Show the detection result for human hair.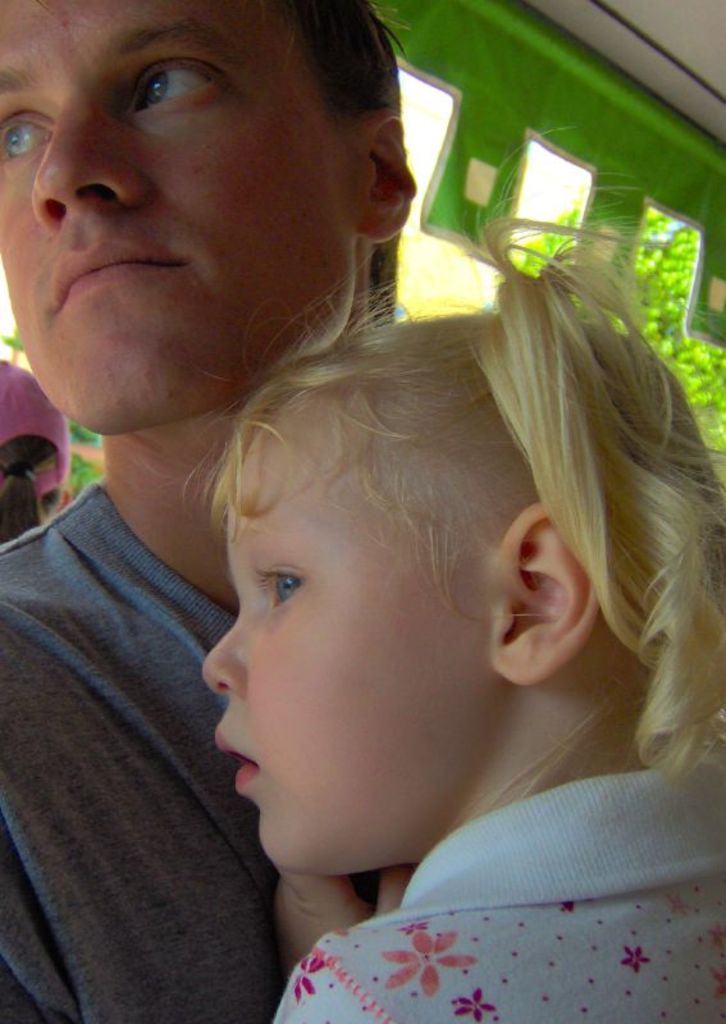
(181,124,725,815).
